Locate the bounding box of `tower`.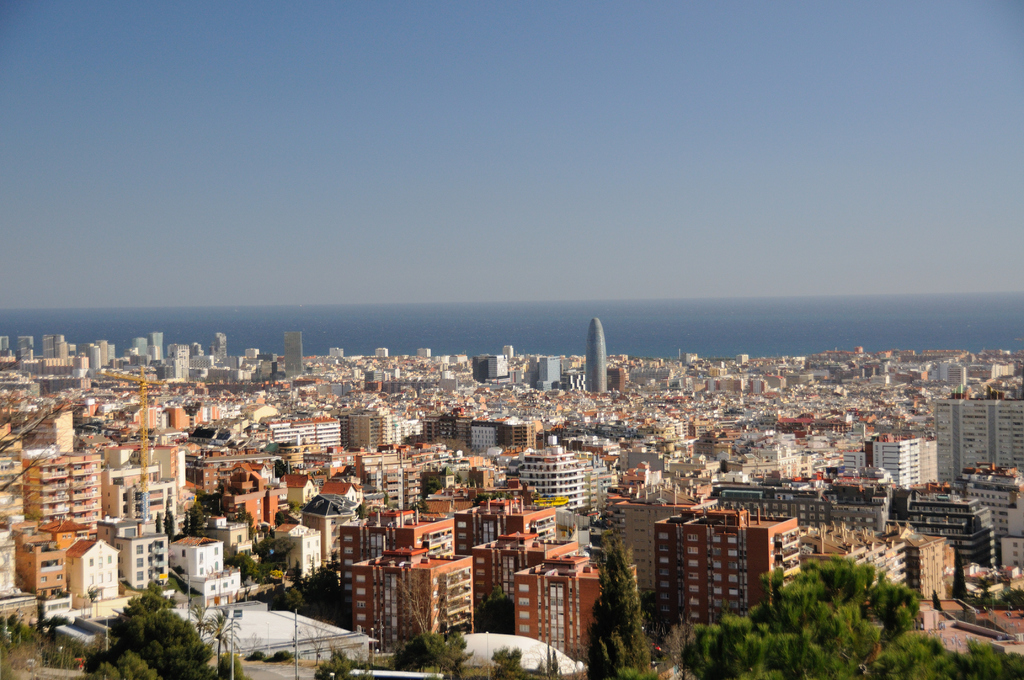
Bounding box: locate(904, 530, 950, 609).
